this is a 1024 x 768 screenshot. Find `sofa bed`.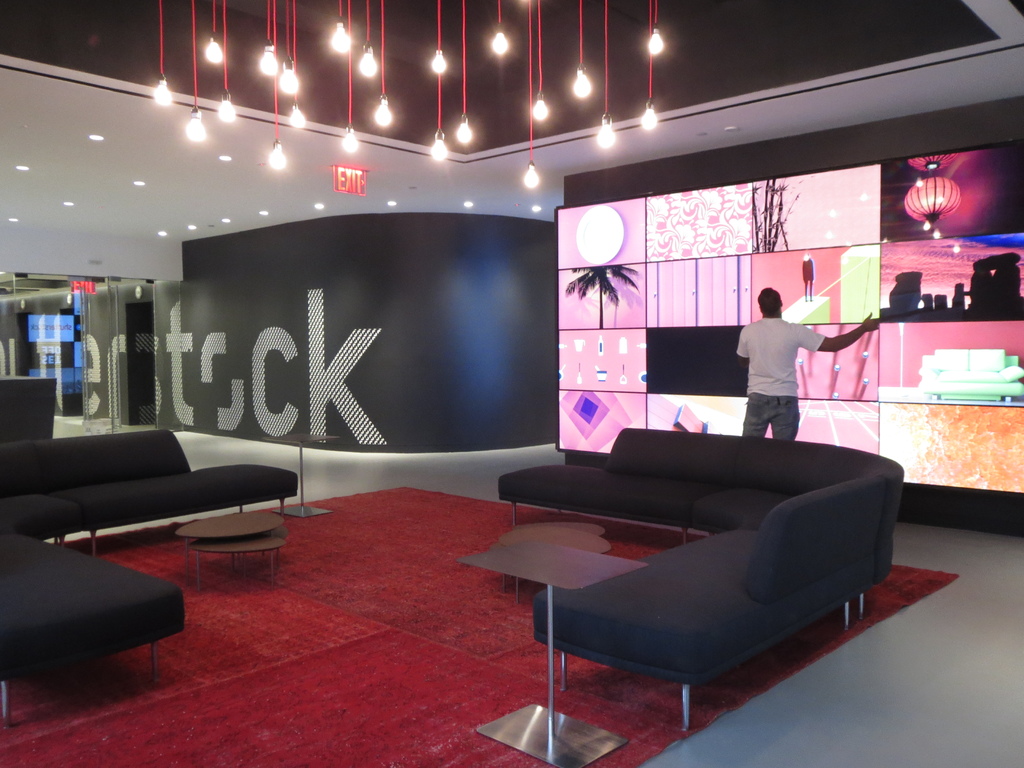
Bounding box: [0,527,186,722].
